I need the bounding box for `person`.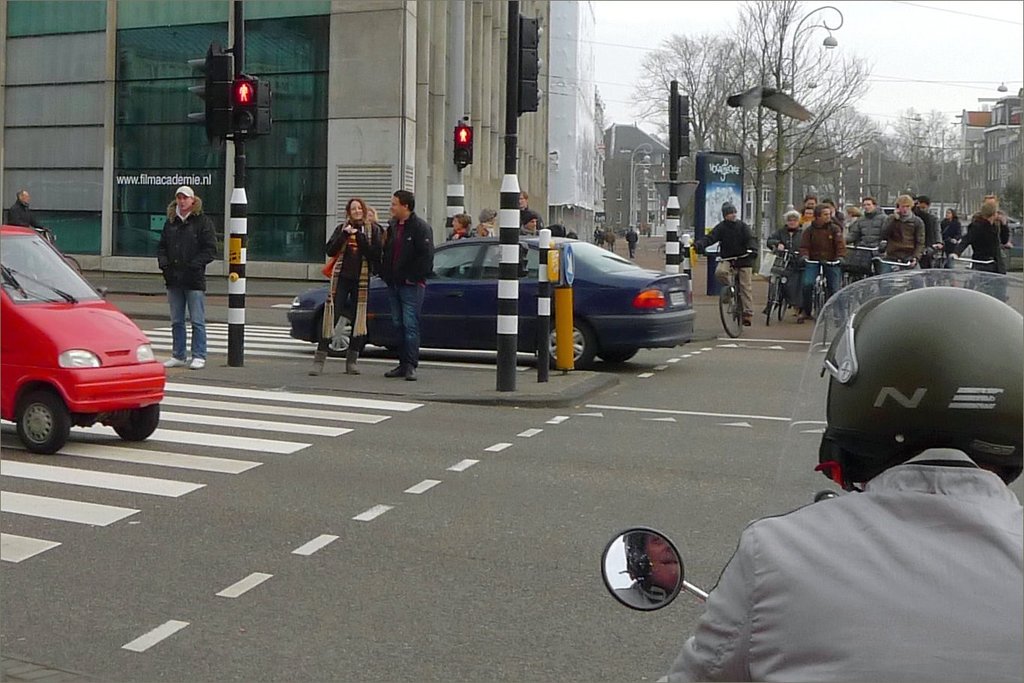
Here it is: 949,206,966,246.
